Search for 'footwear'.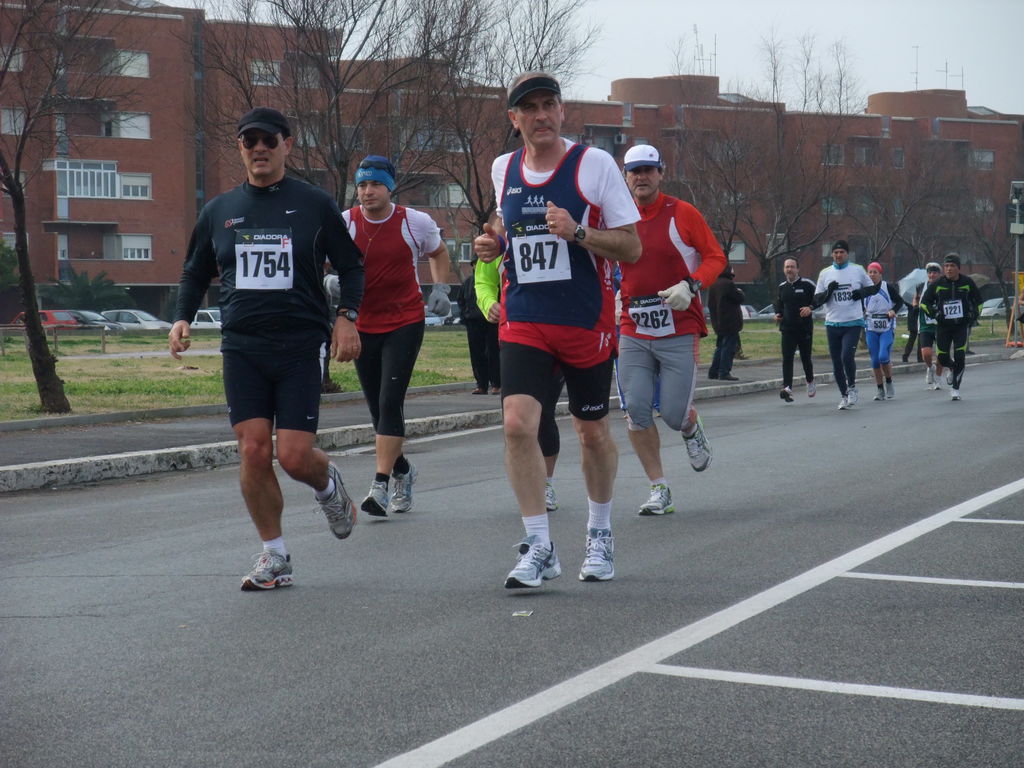
Found at region(946, 368, 952, 385).
